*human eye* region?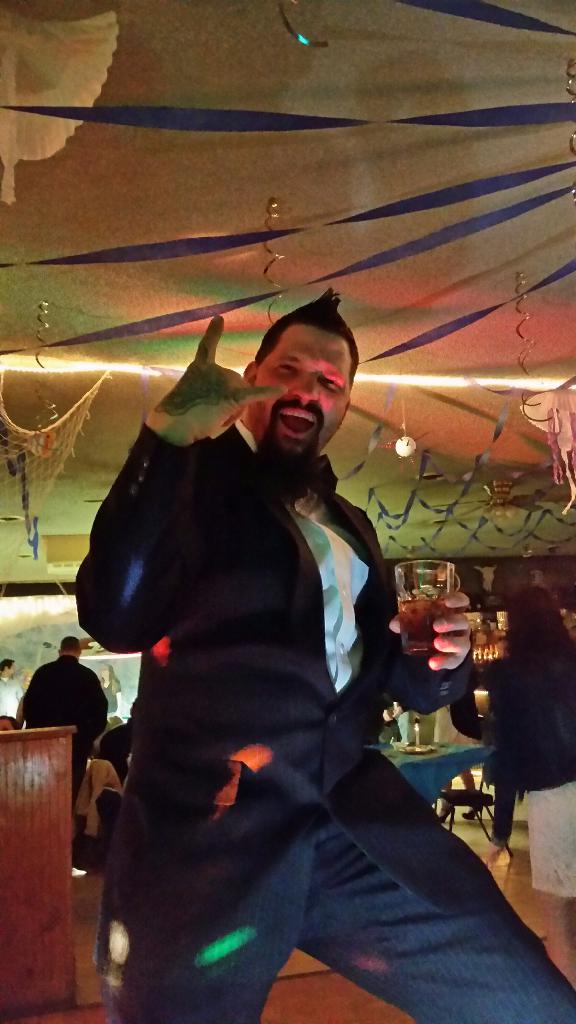
(315,375,342,392)
